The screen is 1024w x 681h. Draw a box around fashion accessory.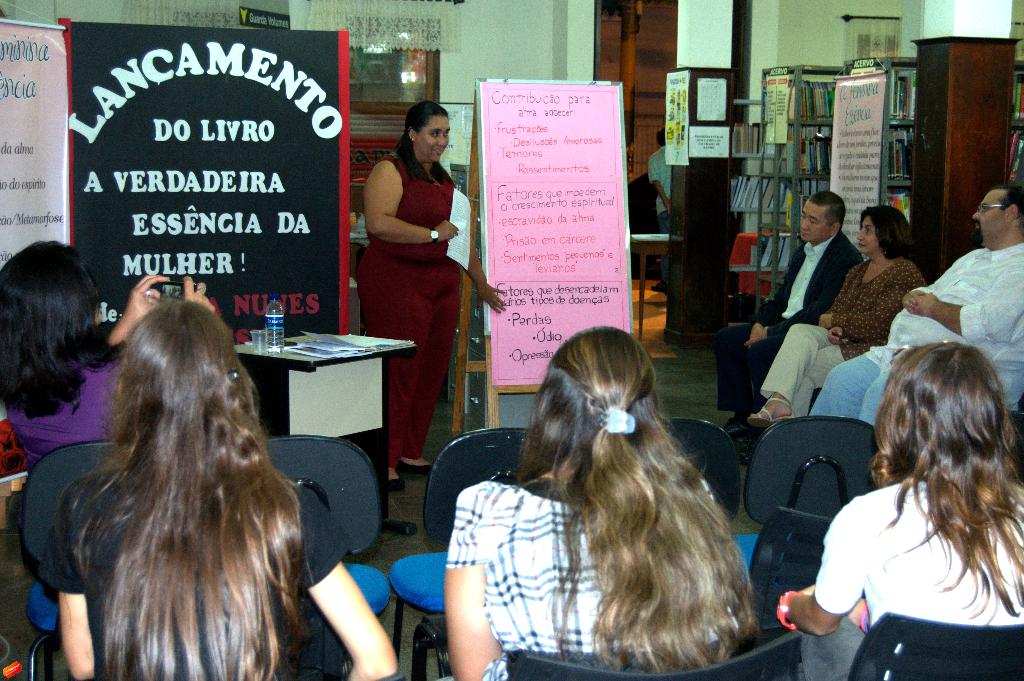
716:410:766:440.
